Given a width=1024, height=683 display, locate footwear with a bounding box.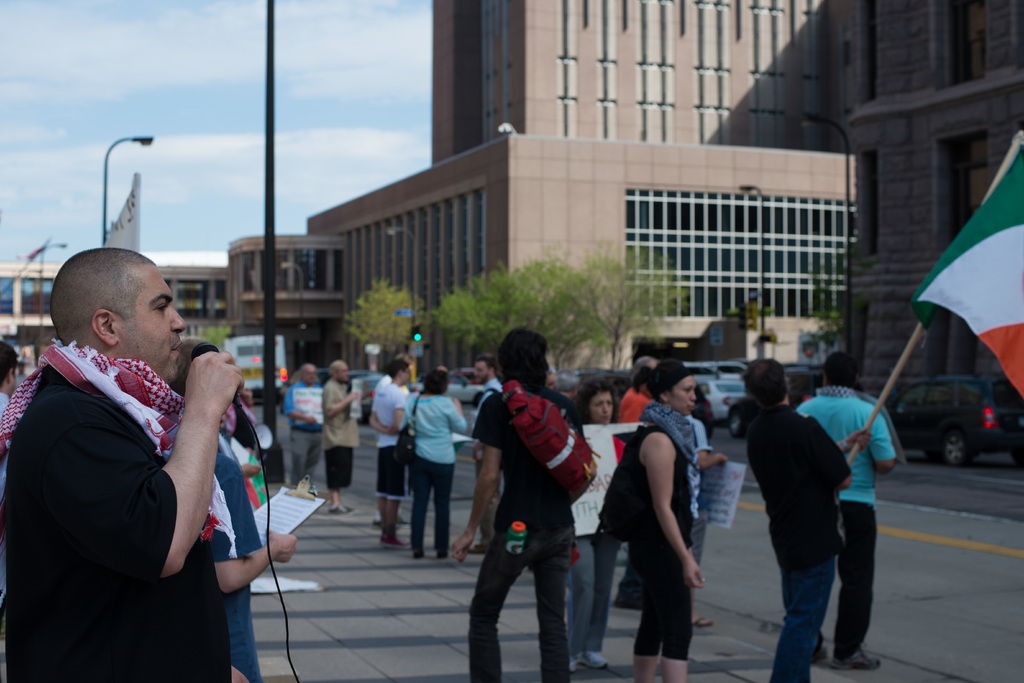
Located: x1=833 y1=643 x2=880 y2=668.
